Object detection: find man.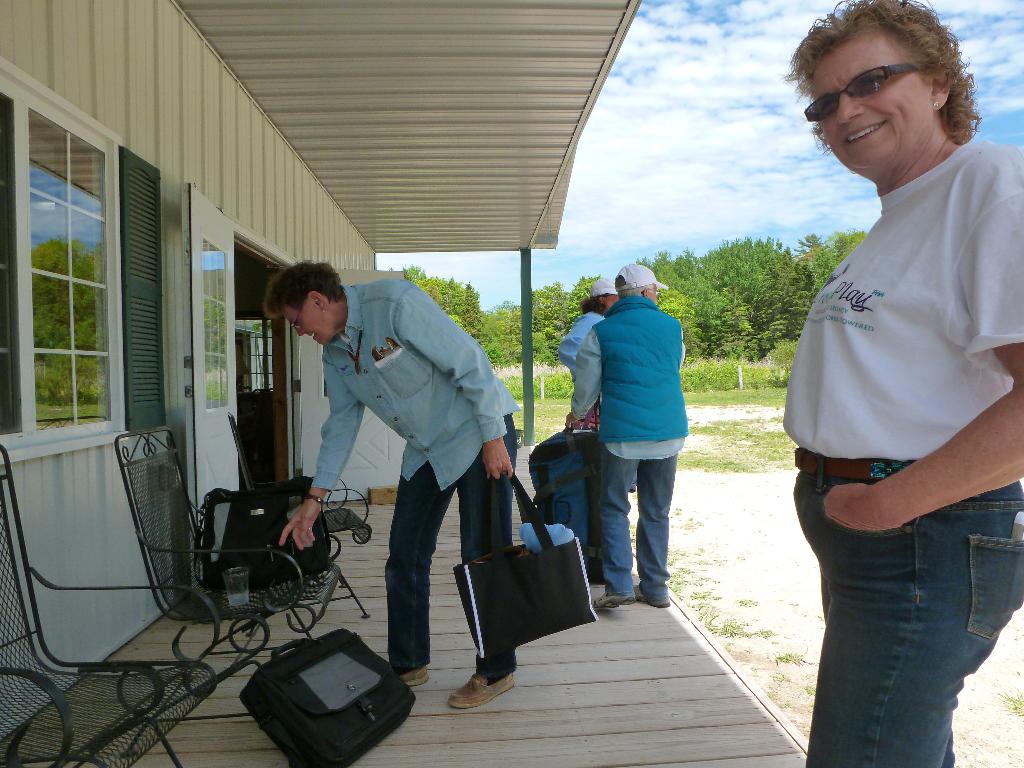
bbox=[559, 255, 705, 632].
